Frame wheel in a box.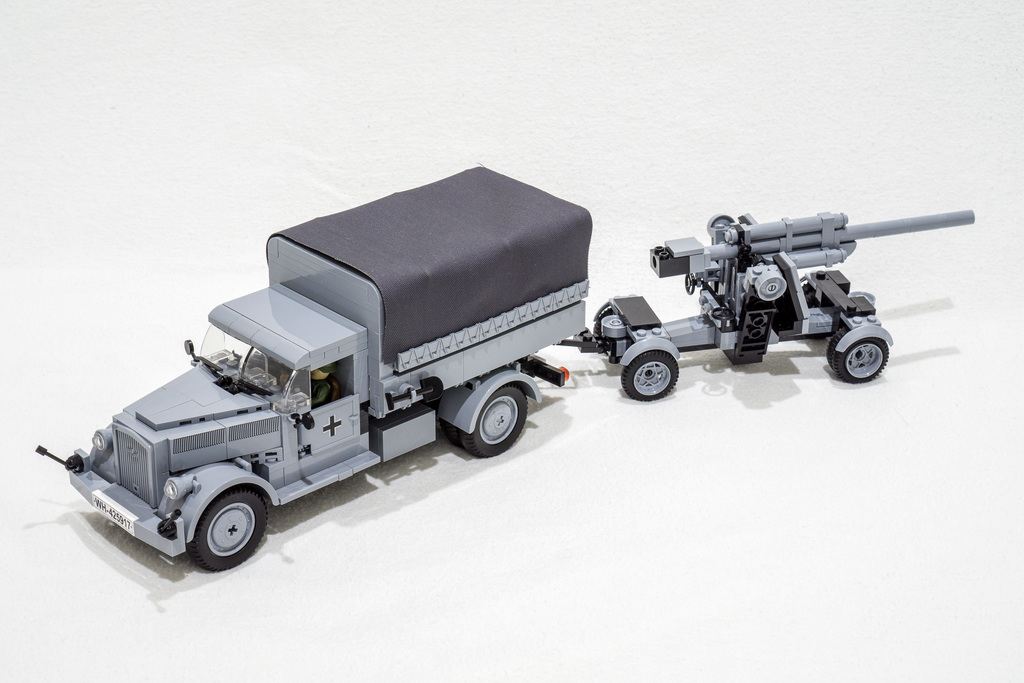
pyautogui.locateOnScreen(623, 352, 678, 400).
